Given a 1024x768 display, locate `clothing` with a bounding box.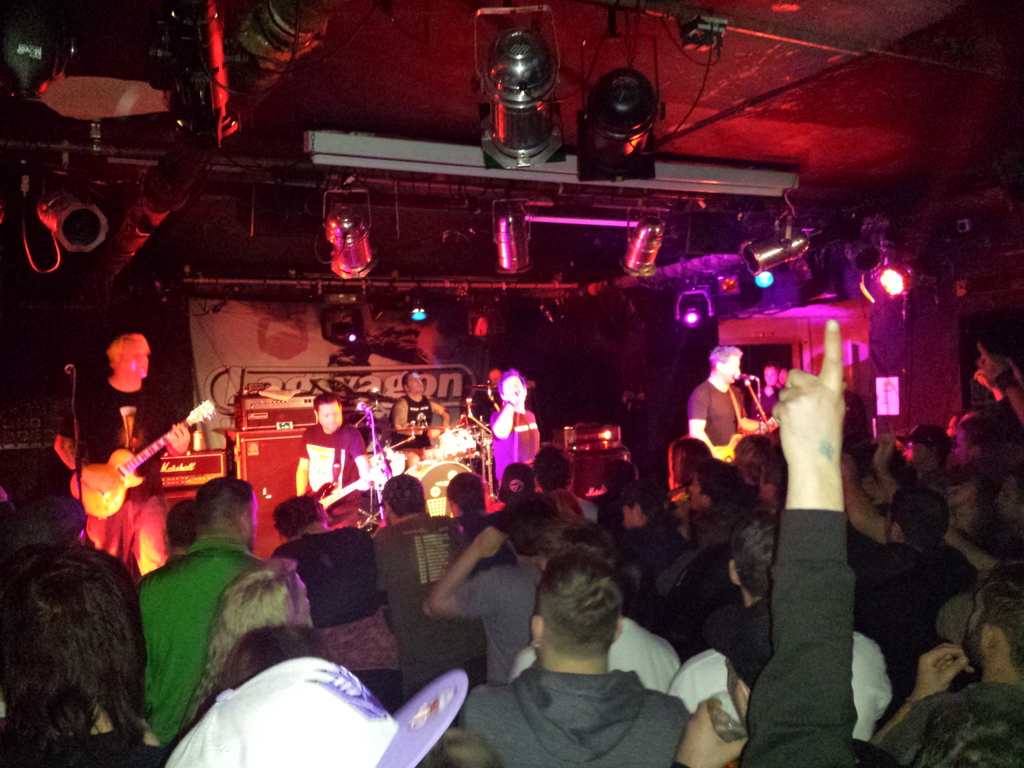
Located: <region>694, 377, 751, 463</region>.
